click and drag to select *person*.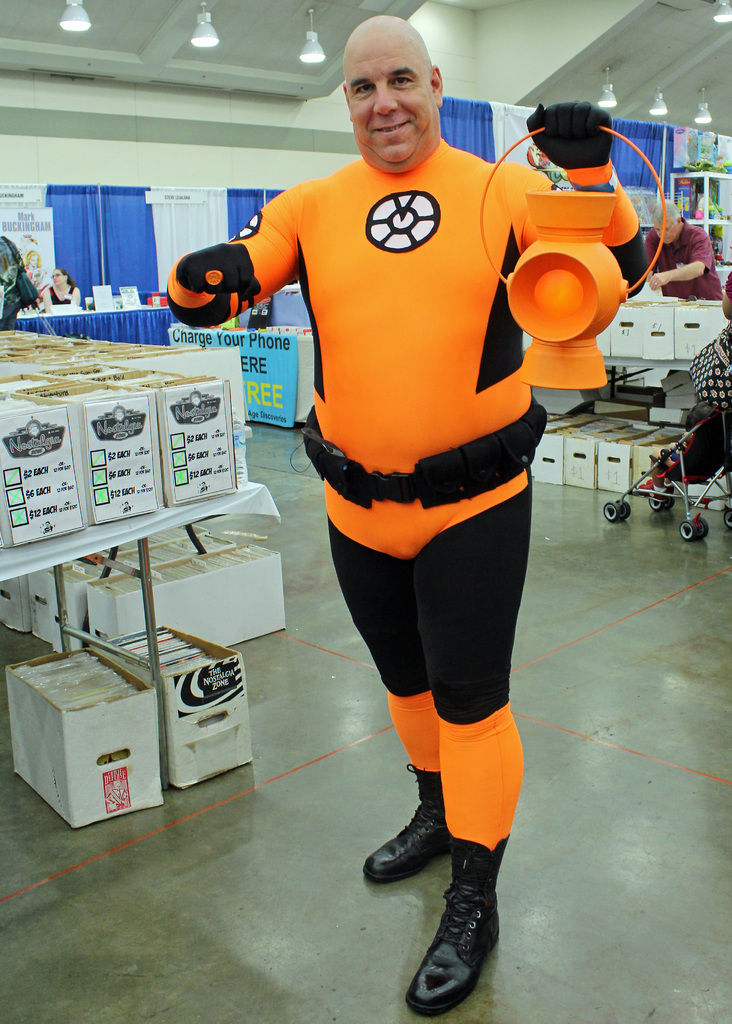
Selection: box=[630, 196, 731, 308].
